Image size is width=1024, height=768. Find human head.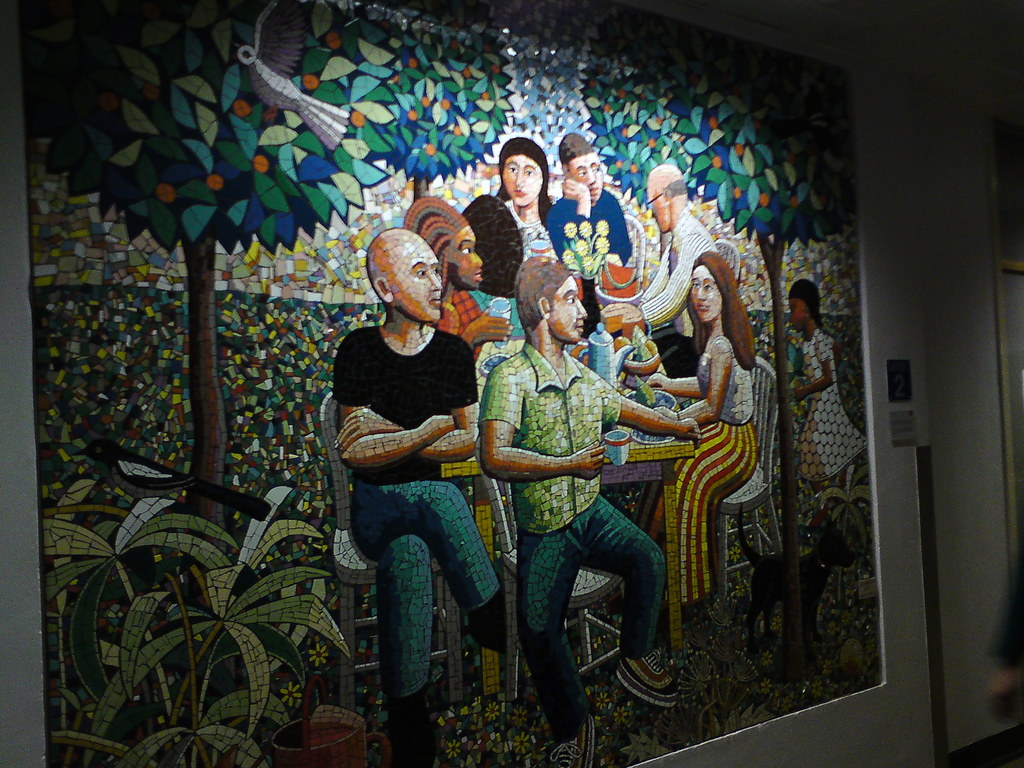
561/132/604/200.
